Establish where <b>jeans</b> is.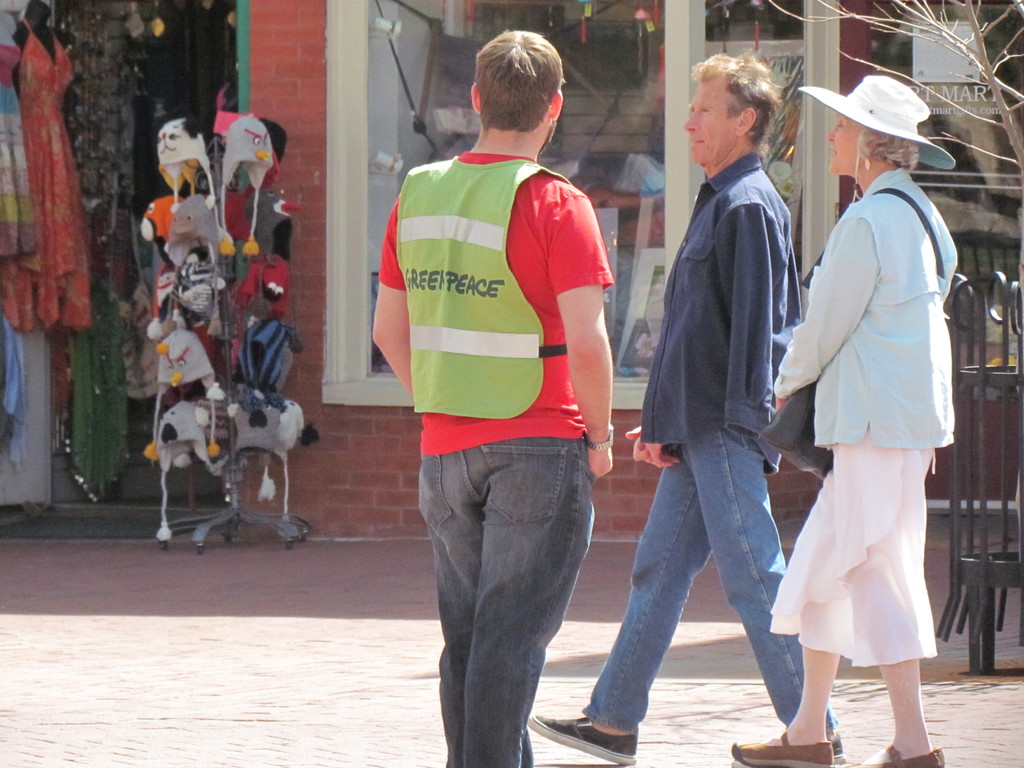
Established at bbox=[418, 424, 606, 767].
